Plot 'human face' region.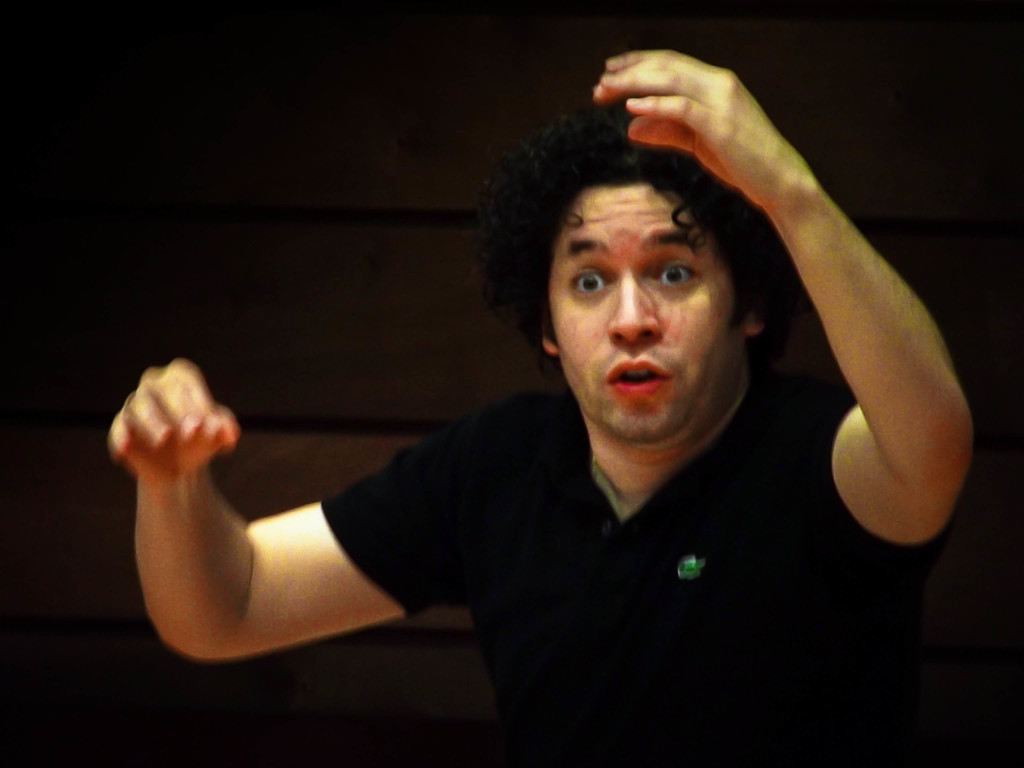
Plotted at <box>551,186,733,444</box>.
